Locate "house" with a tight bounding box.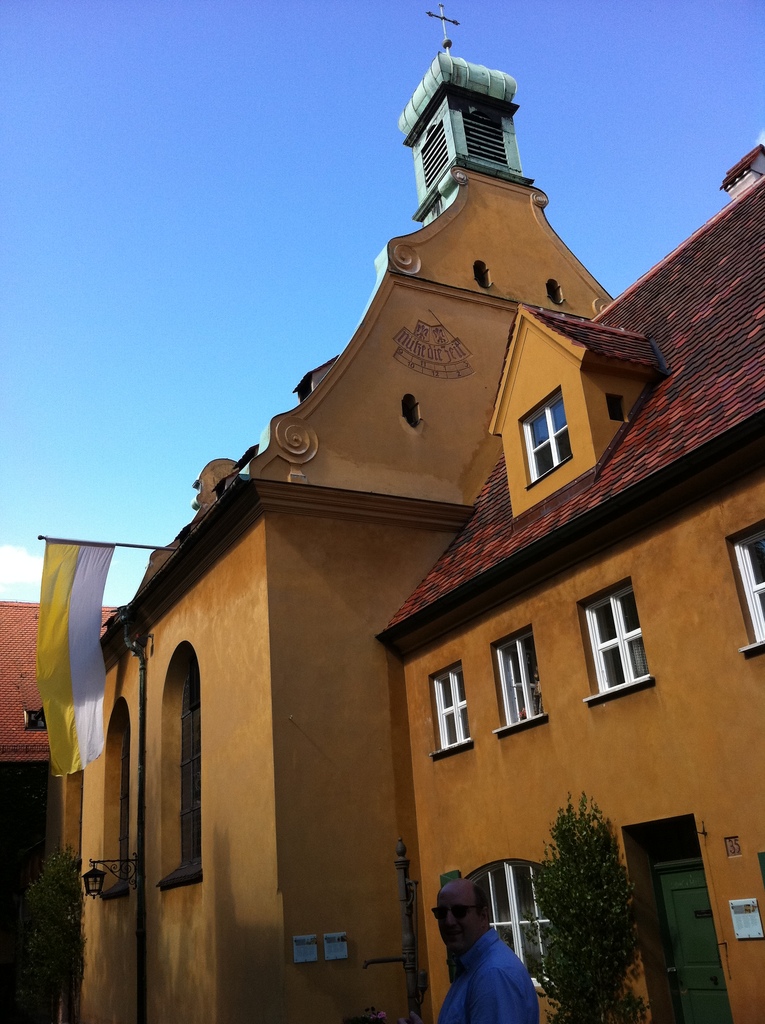
{"x1": 67, "y1": 33, "x2": 705, "y2": 1006}.
